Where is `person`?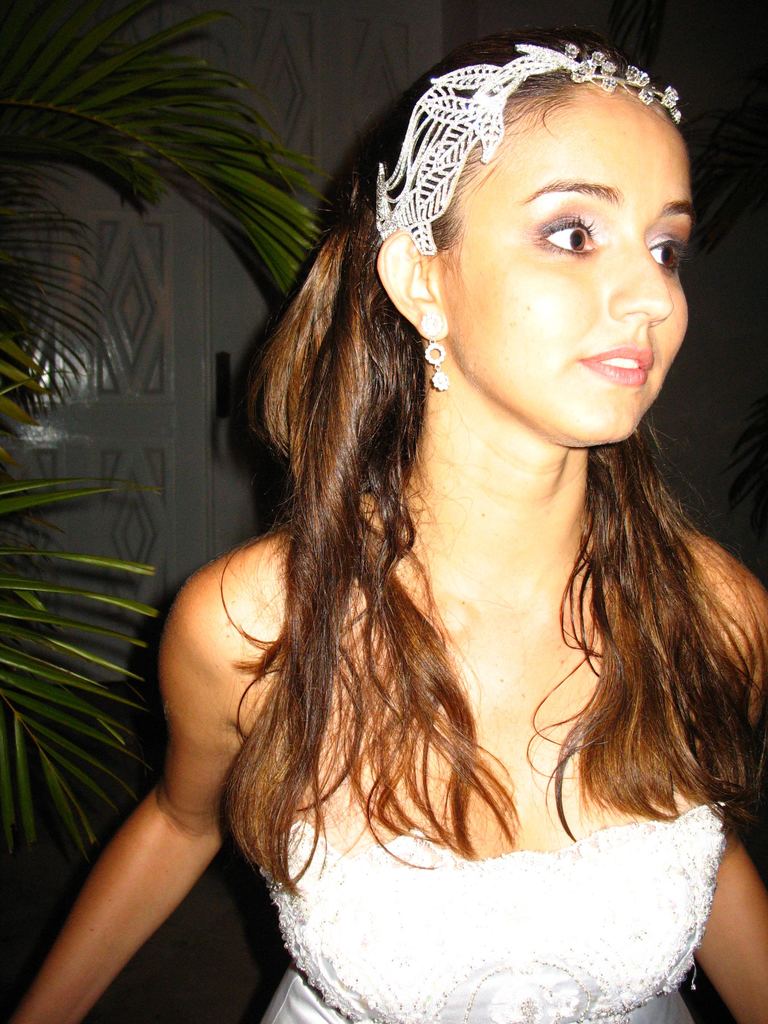
0, 8, 767, 1023.
